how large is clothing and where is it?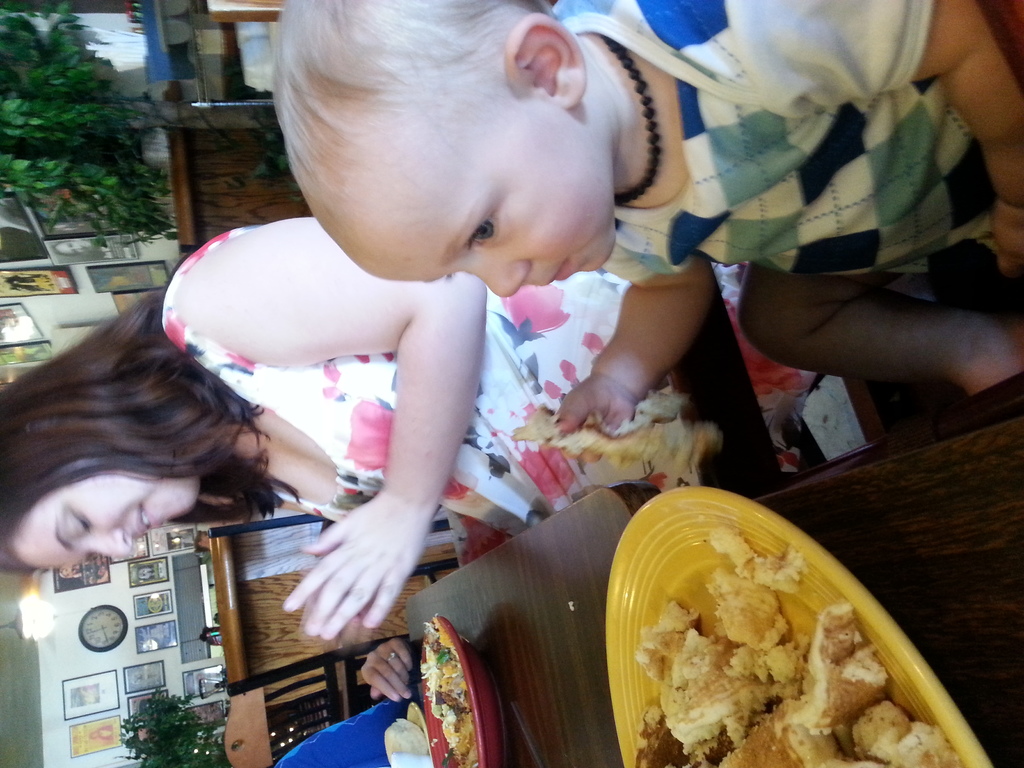
Bounding box: (543,0,1023,300).
